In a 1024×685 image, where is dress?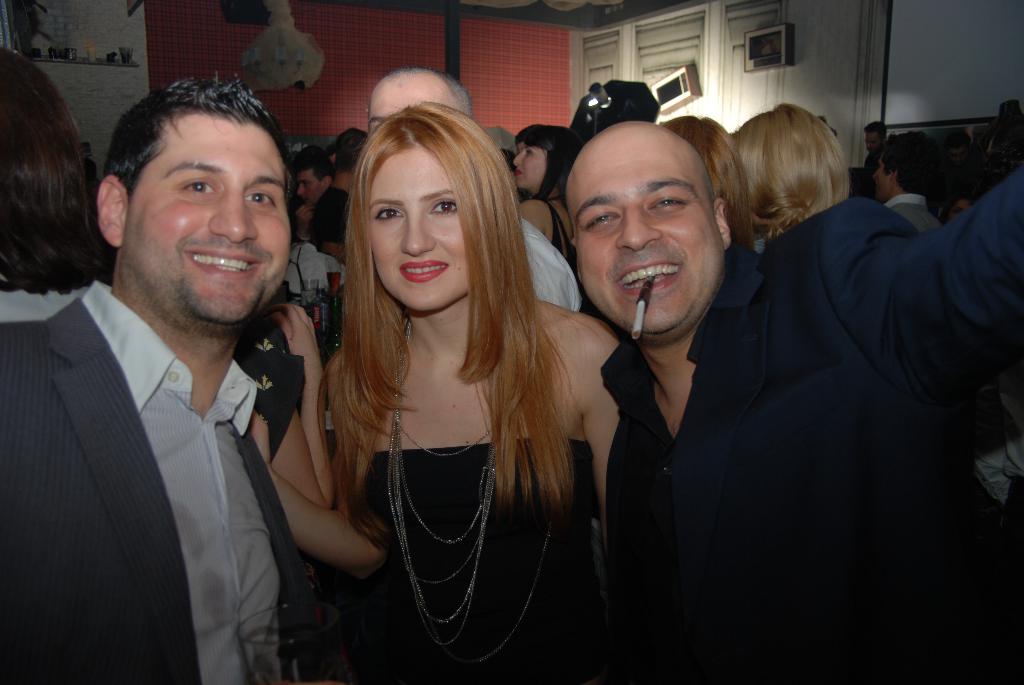
box=[344, 435, 602, 684].
